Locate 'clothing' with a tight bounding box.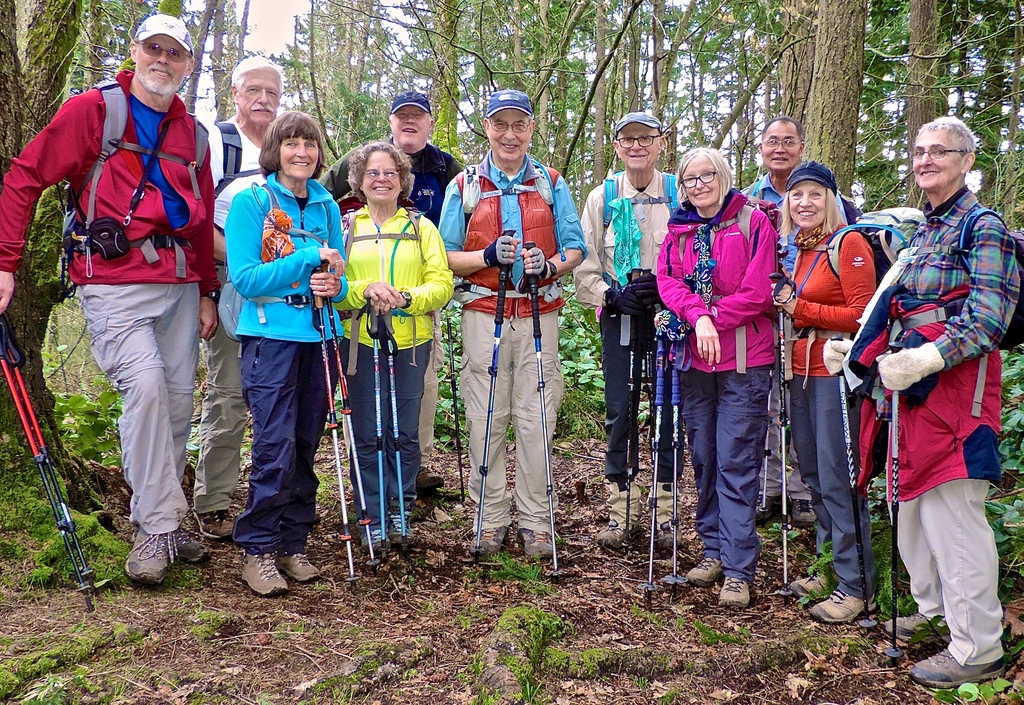
<bbox>0, 60, 1023, 668</bbox>.
